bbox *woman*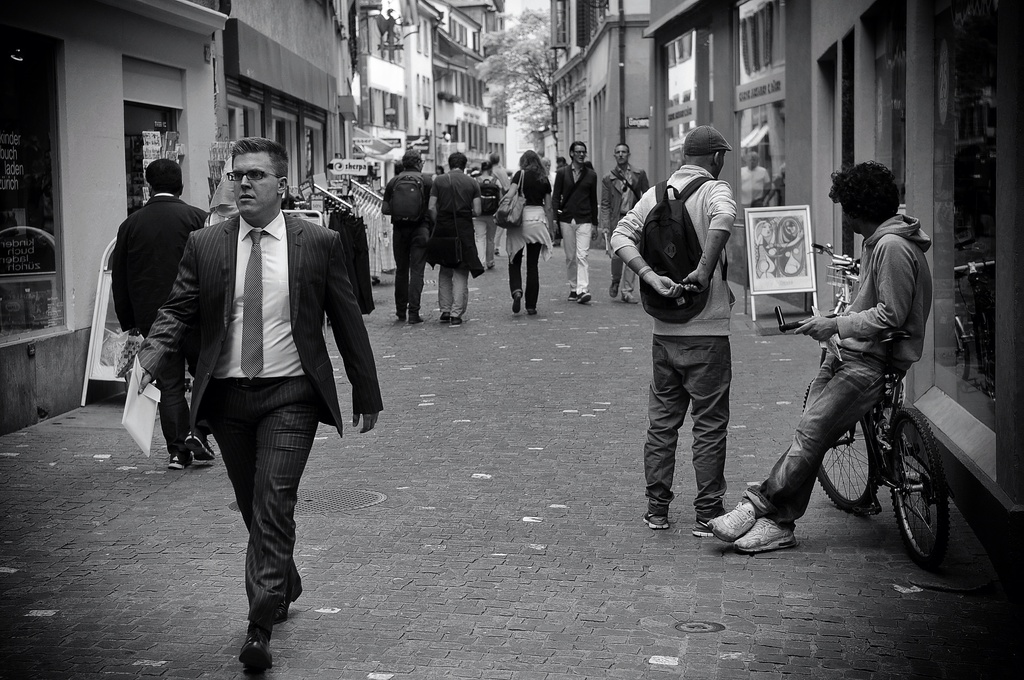
box(512, 156, 566, 318)
